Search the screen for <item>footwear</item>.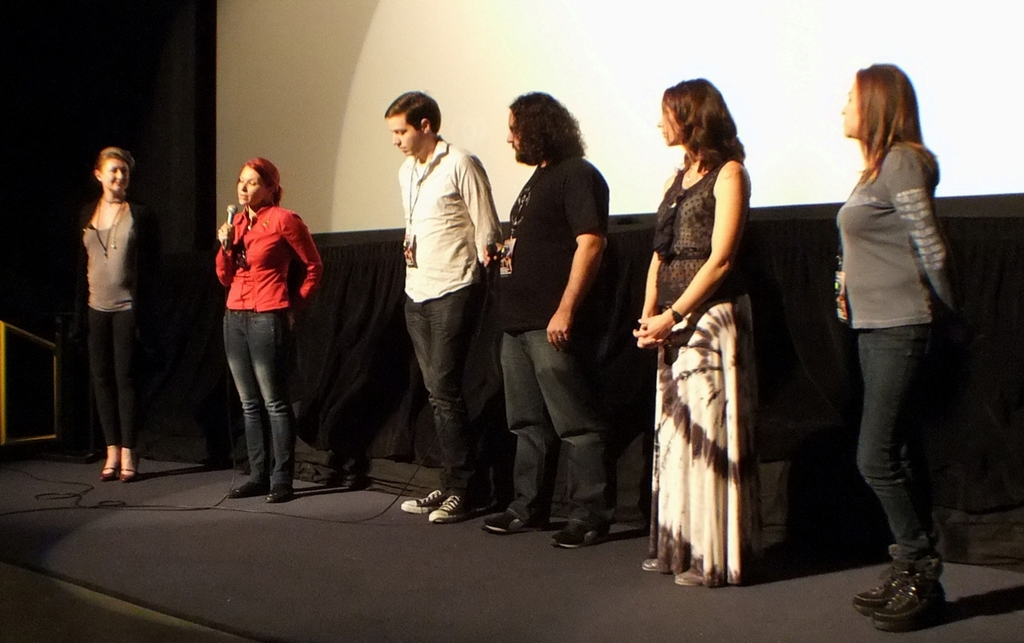
Found at x1=263 y1=479 x2=289 y2=503.
